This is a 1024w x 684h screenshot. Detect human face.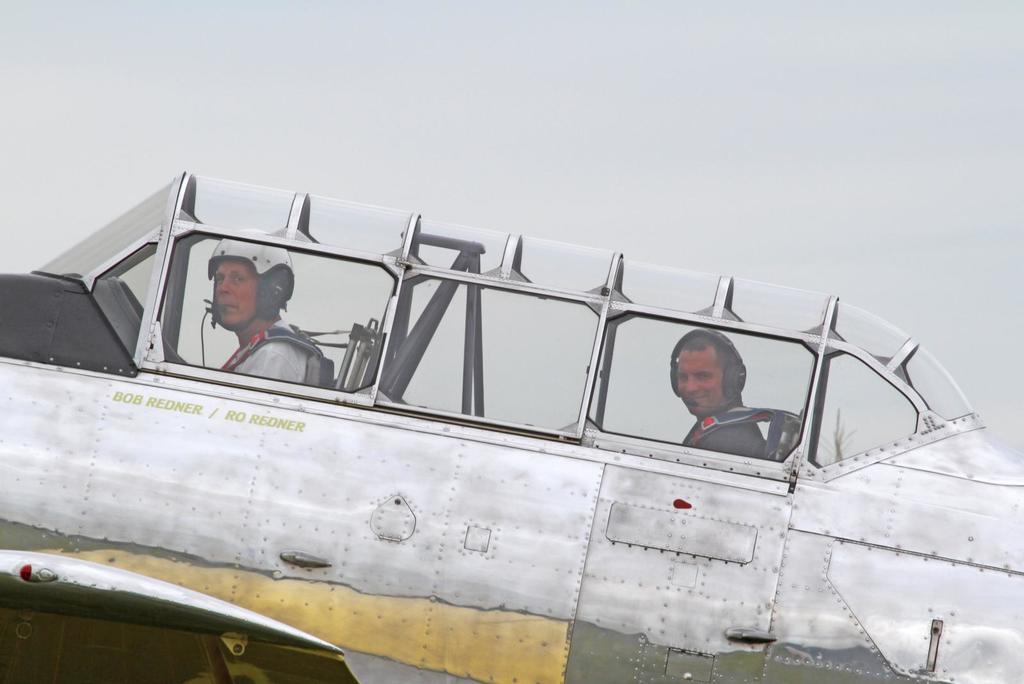
rect(678, 352, 726, 418).
